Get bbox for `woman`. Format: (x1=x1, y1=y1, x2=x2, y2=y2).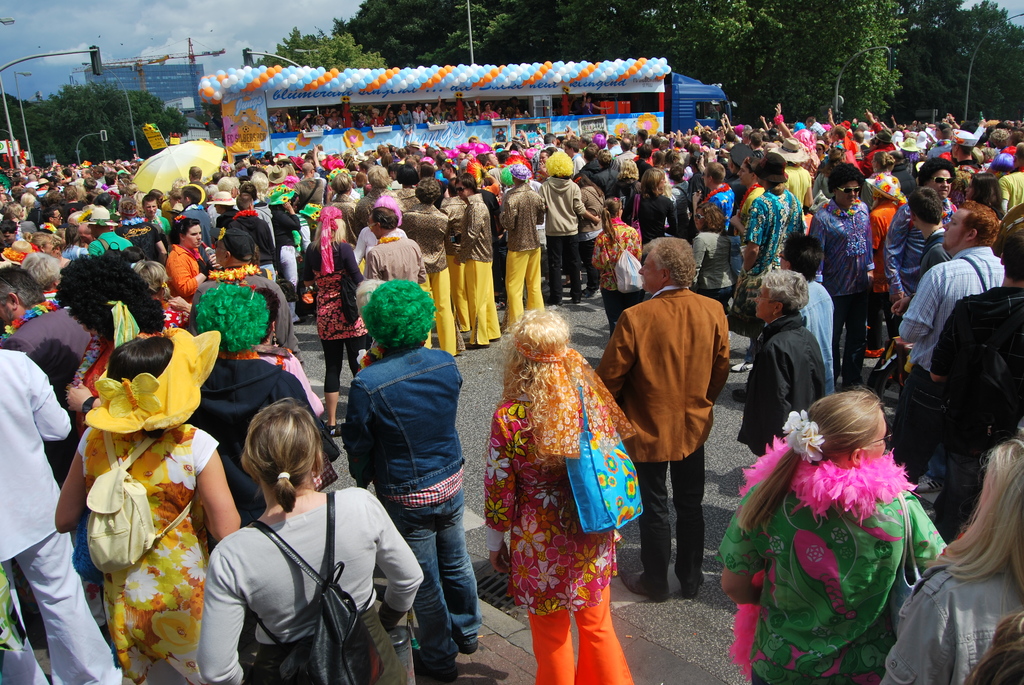
(x1=480, y1=297, x2=651, y2=672).
